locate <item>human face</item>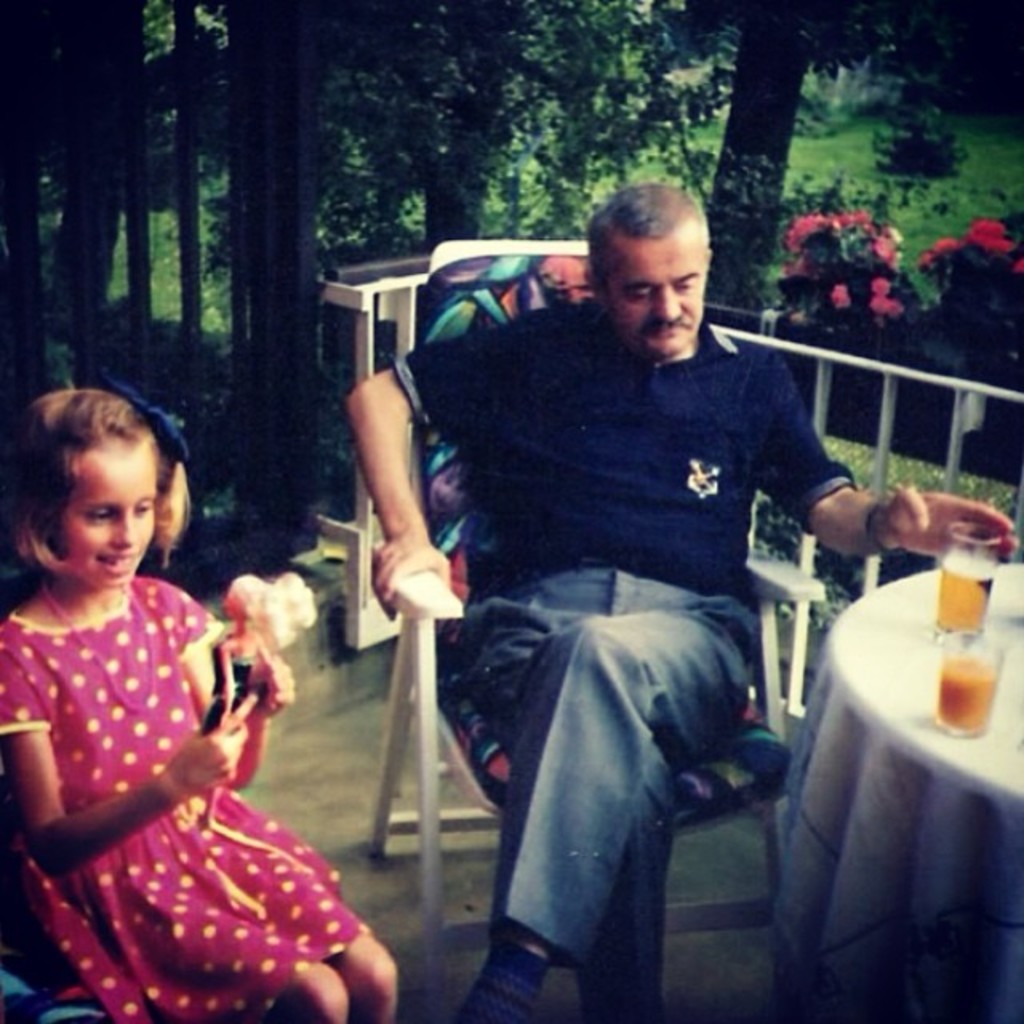
detection(605, 243, 698, 352)
